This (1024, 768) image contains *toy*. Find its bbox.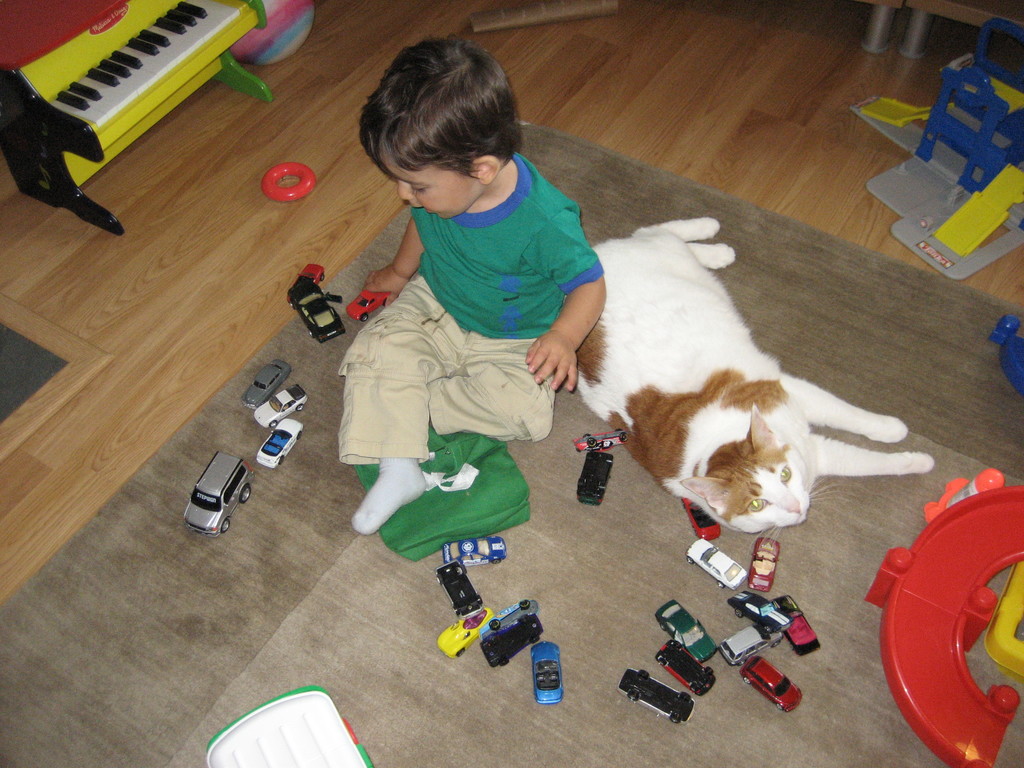
287:262:326:304.
